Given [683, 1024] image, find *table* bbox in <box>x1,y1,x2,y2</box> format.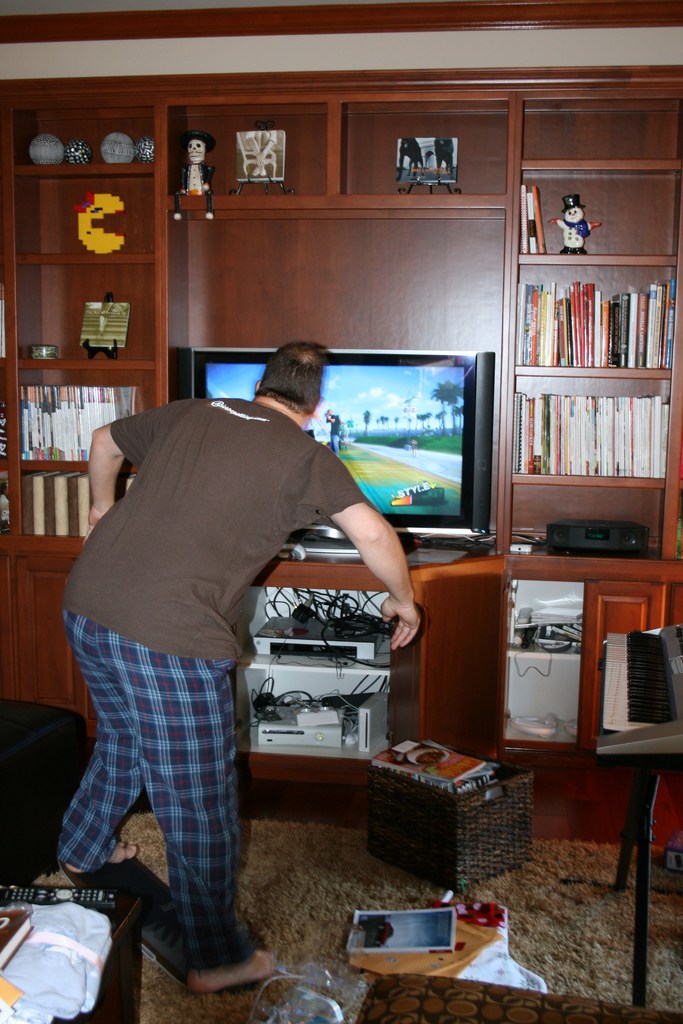
<box>364,744,535,897</box>.
